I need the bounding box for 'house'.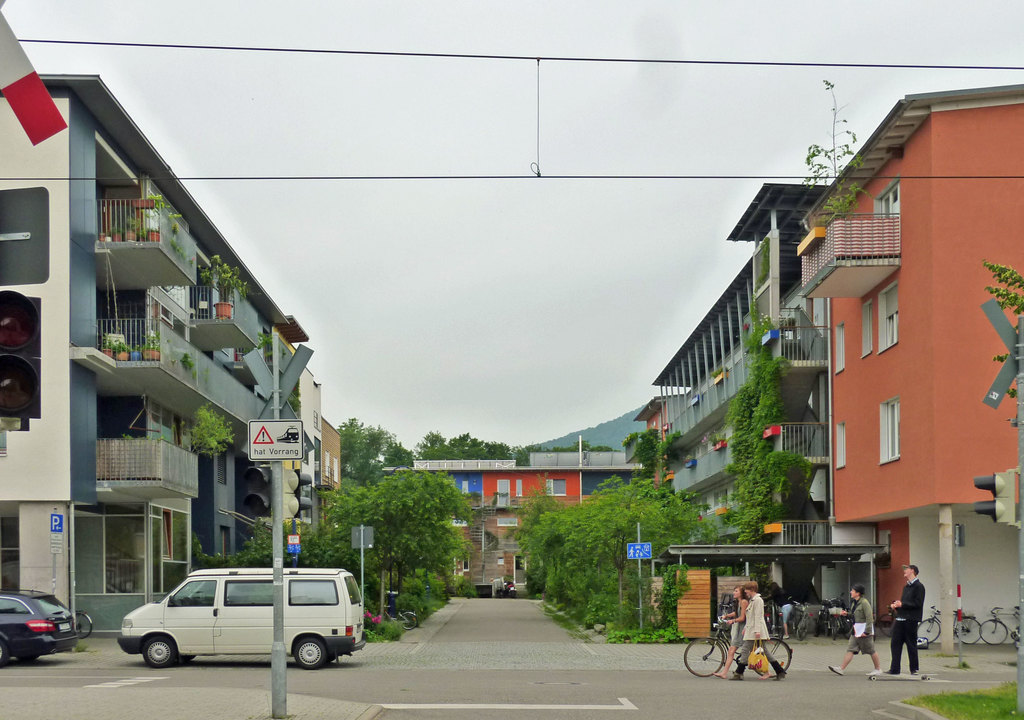
Here it is: 0/75/285/633.
